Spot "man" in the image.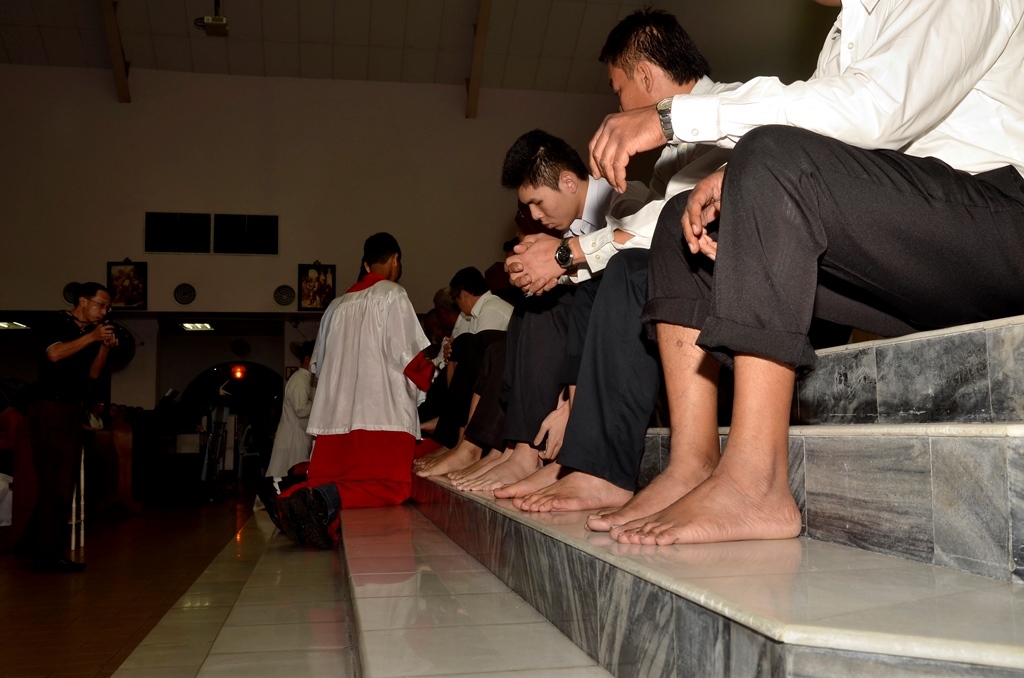
"man" found at (x1=424, y1=268, x2=518, y2=347).
